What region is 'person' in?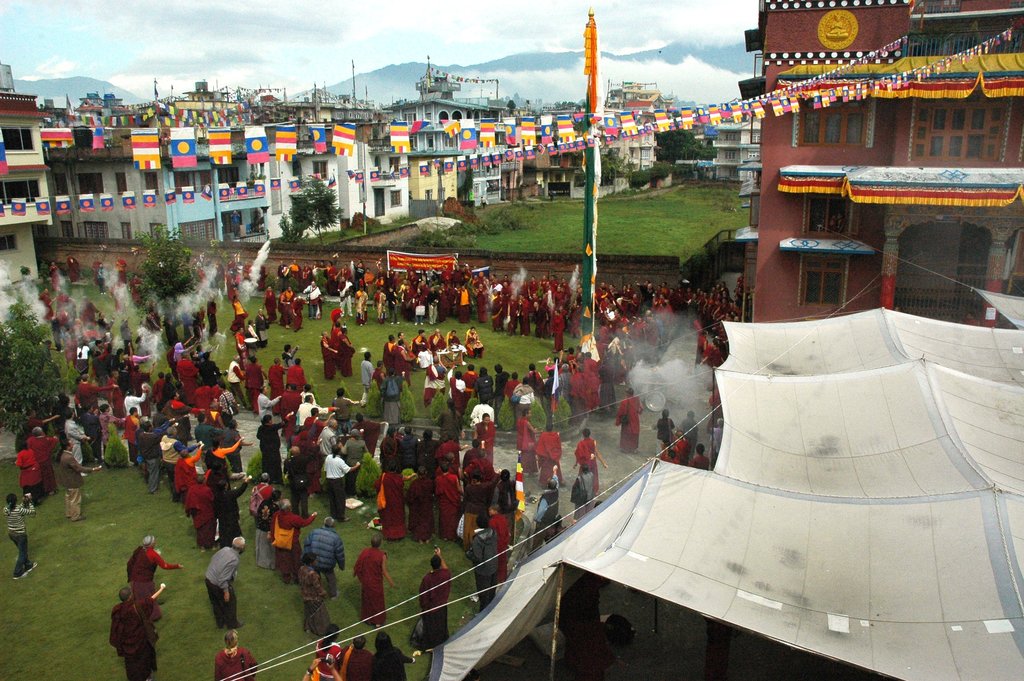
141, 311, 162, 335.
